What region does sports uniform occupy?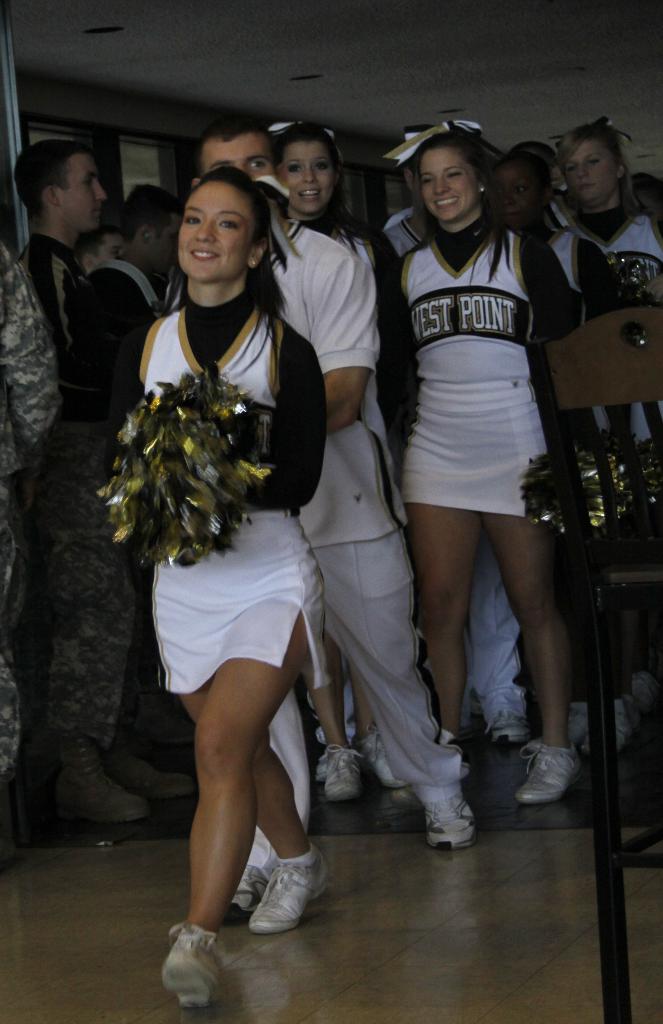
left=294, top=204, right=417, bottom=740.
